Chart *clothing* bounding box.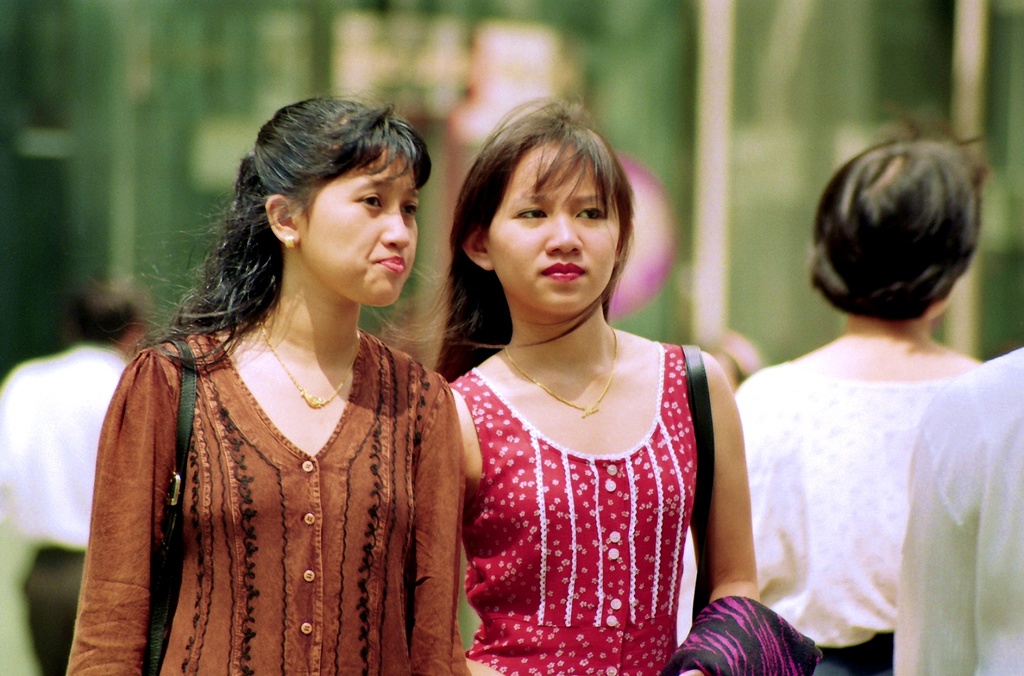
Charted: 893/349/1023/675.
